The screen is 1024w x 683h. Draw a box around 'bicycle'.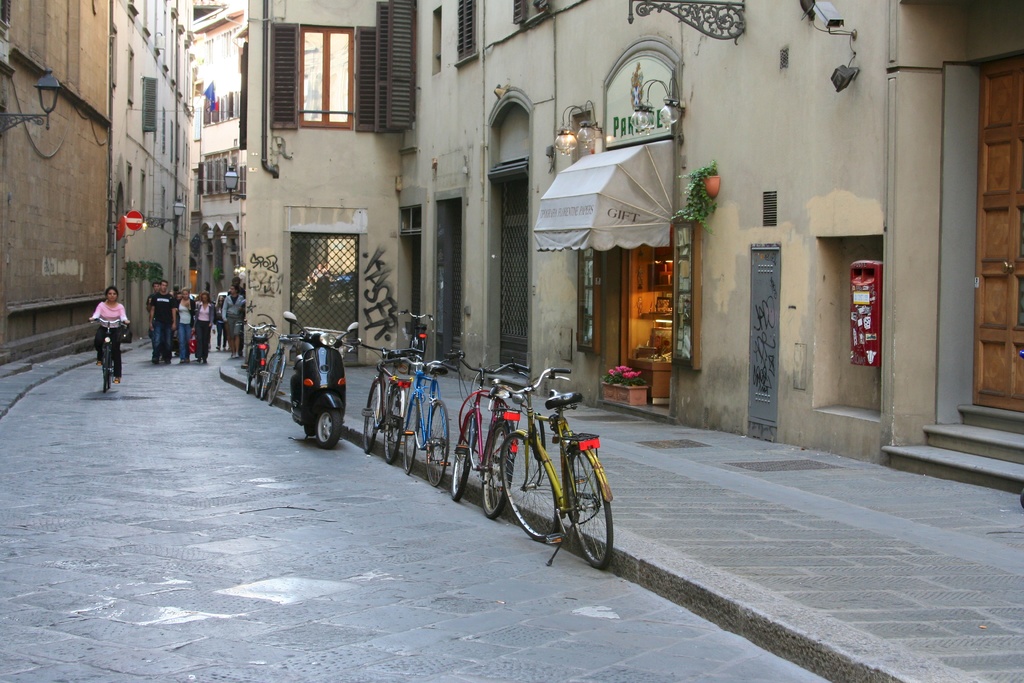
481:376:627:573.
